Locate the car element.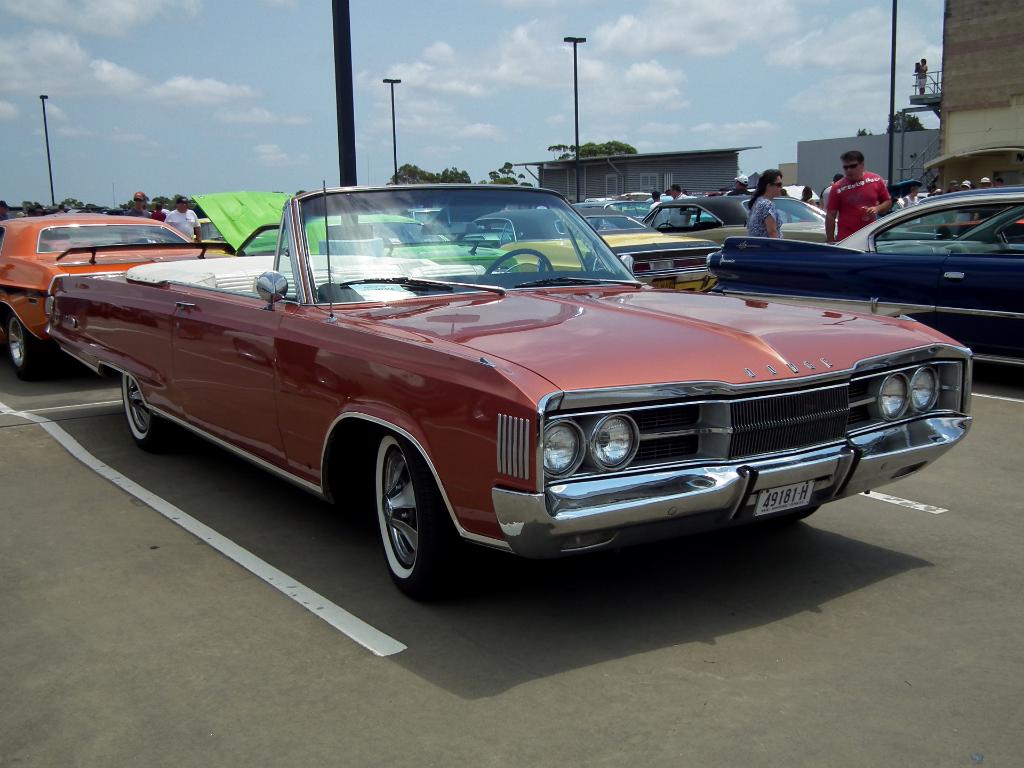
Element bbox: (728,196,836,244).
